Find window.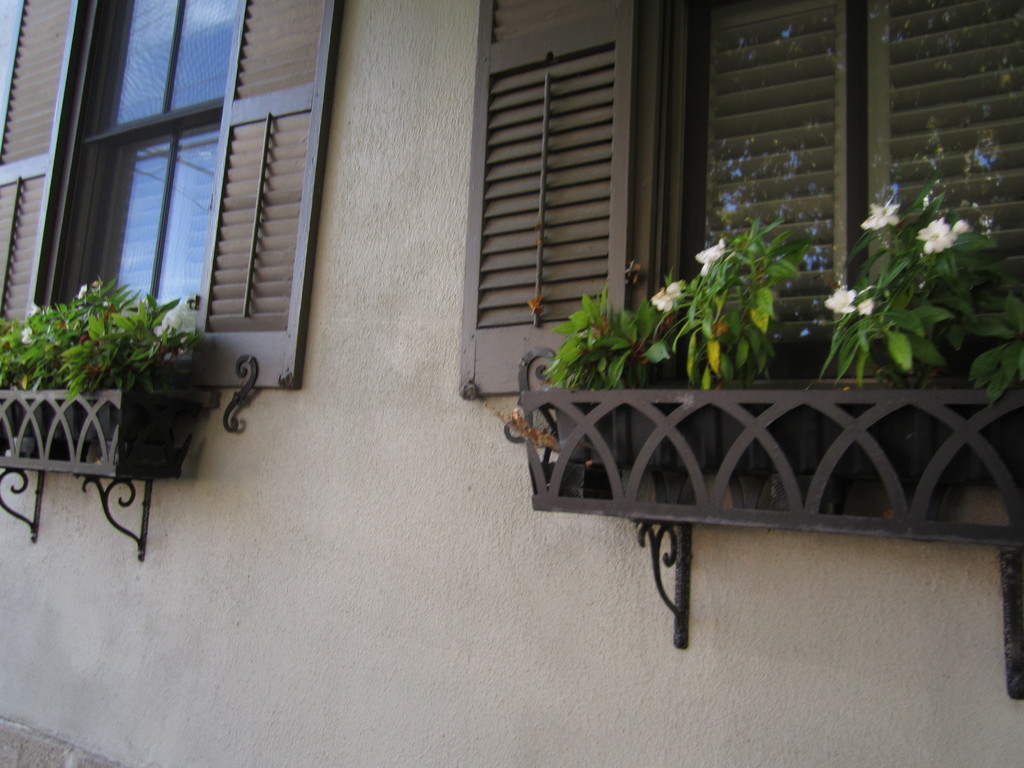
x1=66, y1=8, x2=315, y2=380.
